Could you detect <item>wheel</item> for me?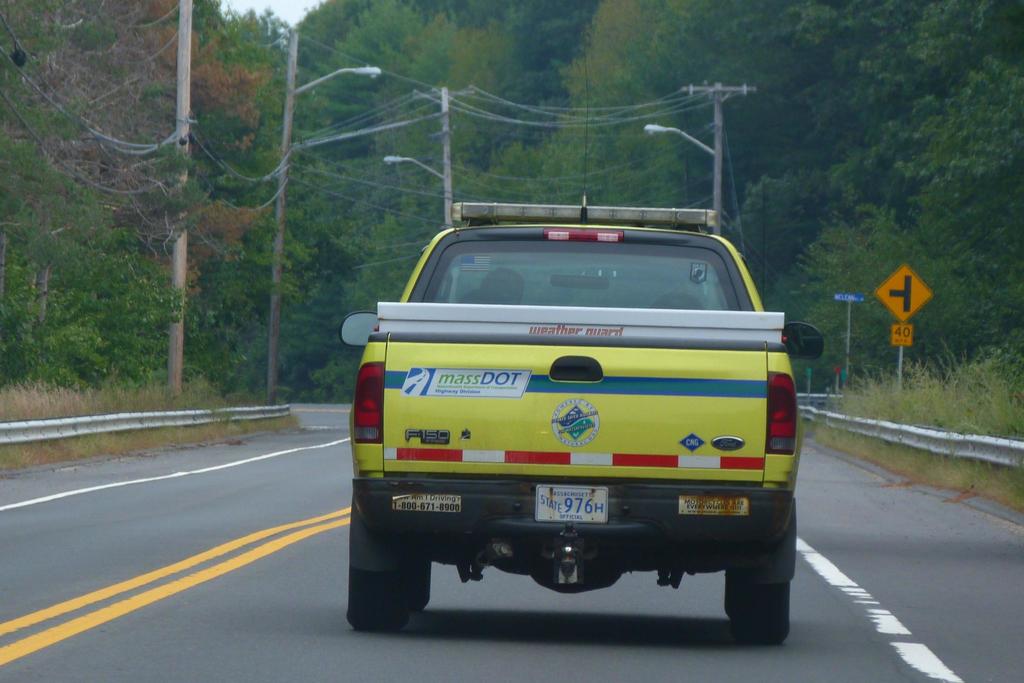
Detection result: 726,572,732,613.
